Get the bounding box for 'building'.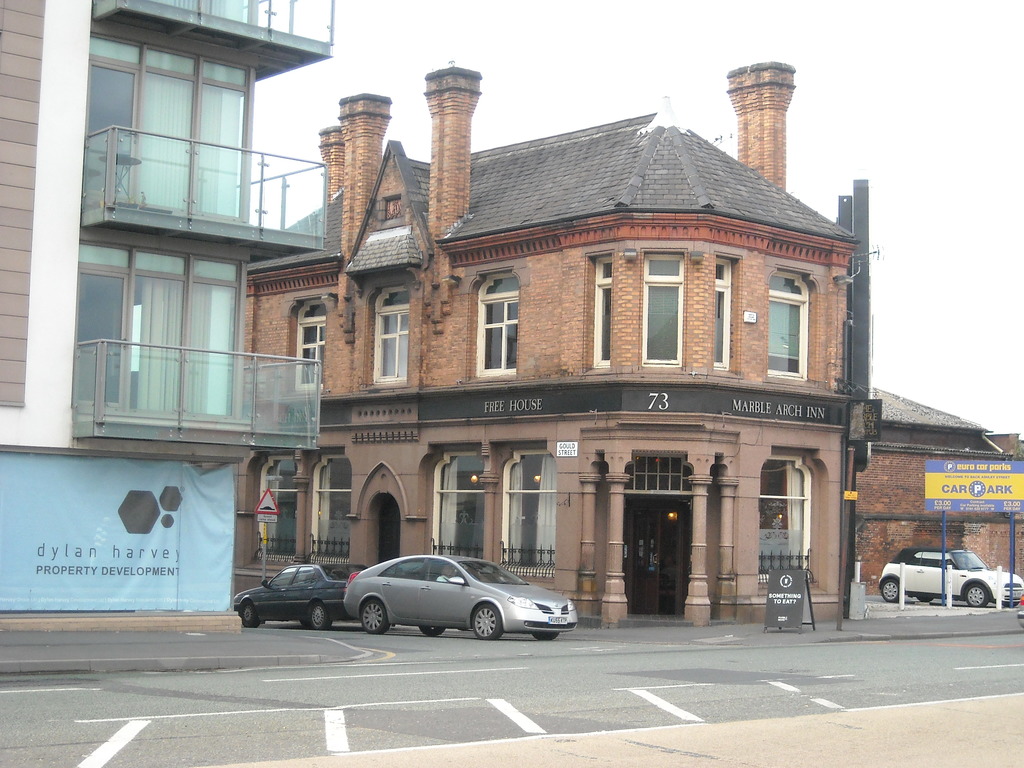
[left=853, top=387, right=1023, bottom=597].
